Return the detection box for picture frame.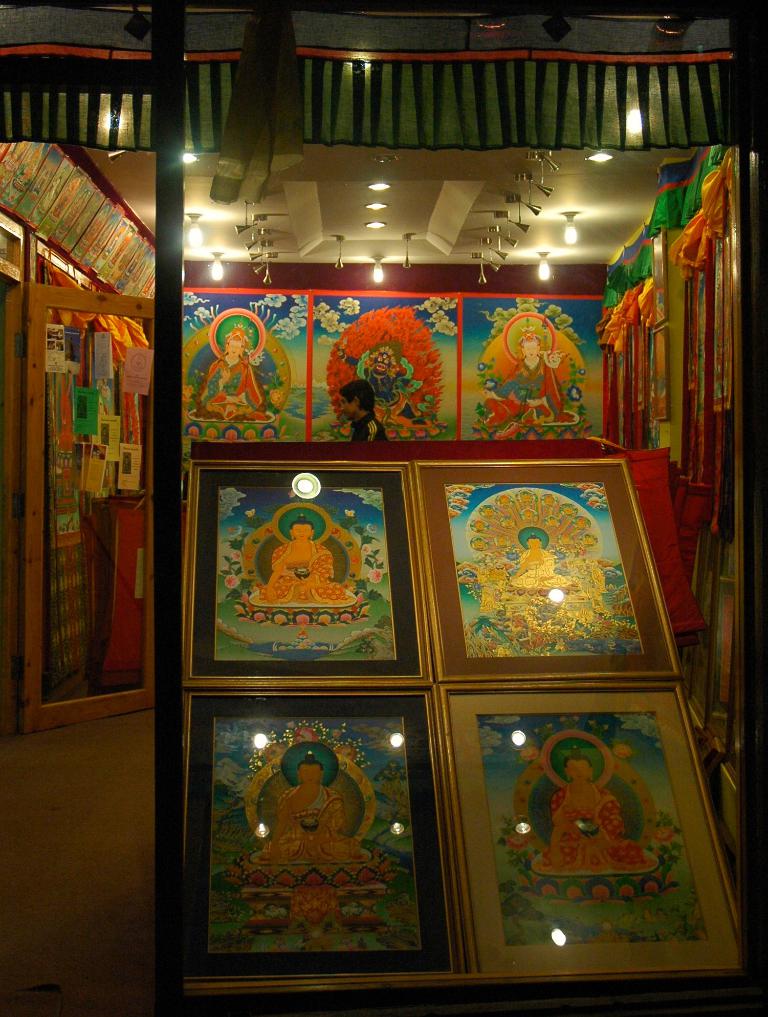
<region>181, 689, 465, 995</region>.
